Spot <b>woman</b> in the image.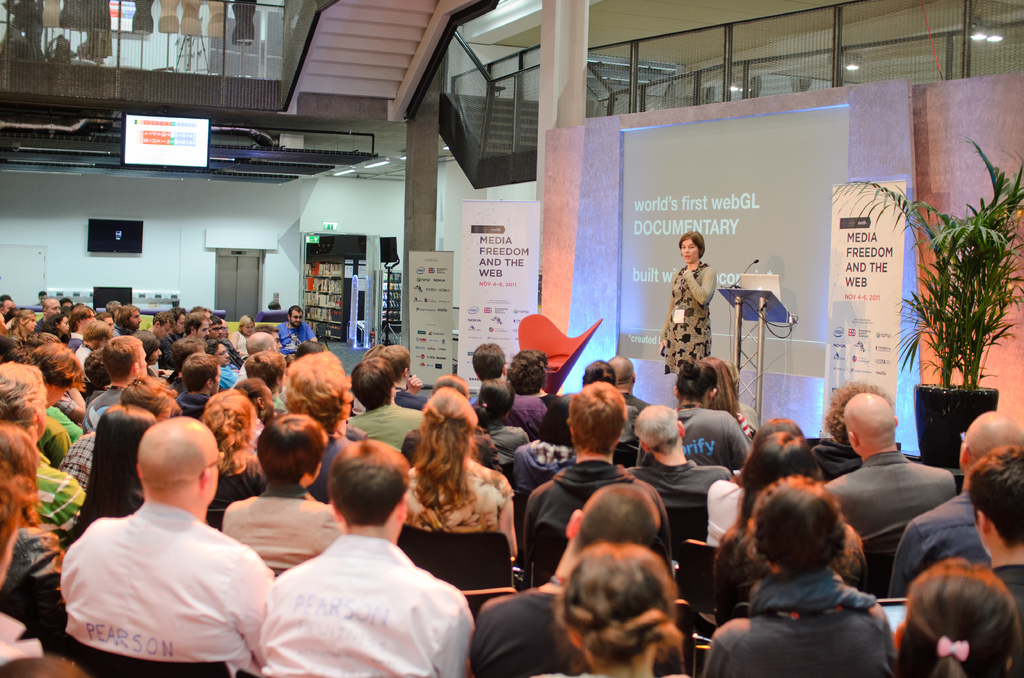
<b>woman</b> found at detection(700, 359, 755, 439).
